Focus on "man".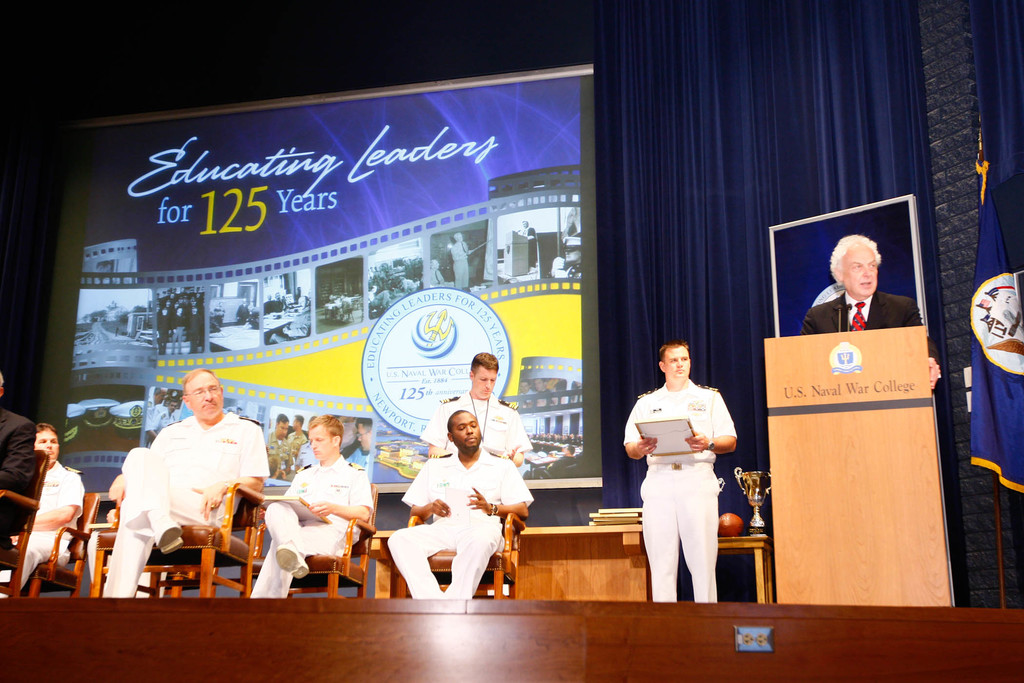
Focused at rect(452, 234, 473, 289).
